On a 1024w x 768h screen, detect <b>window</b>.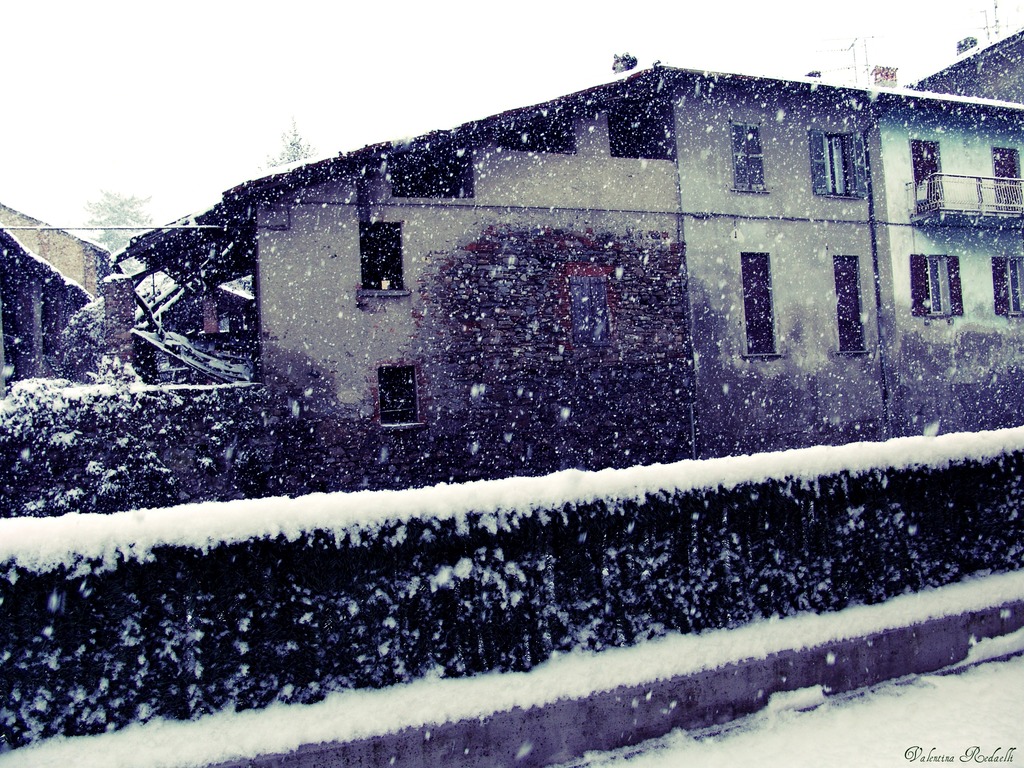
l=833, t=254, r=868, b=349.
